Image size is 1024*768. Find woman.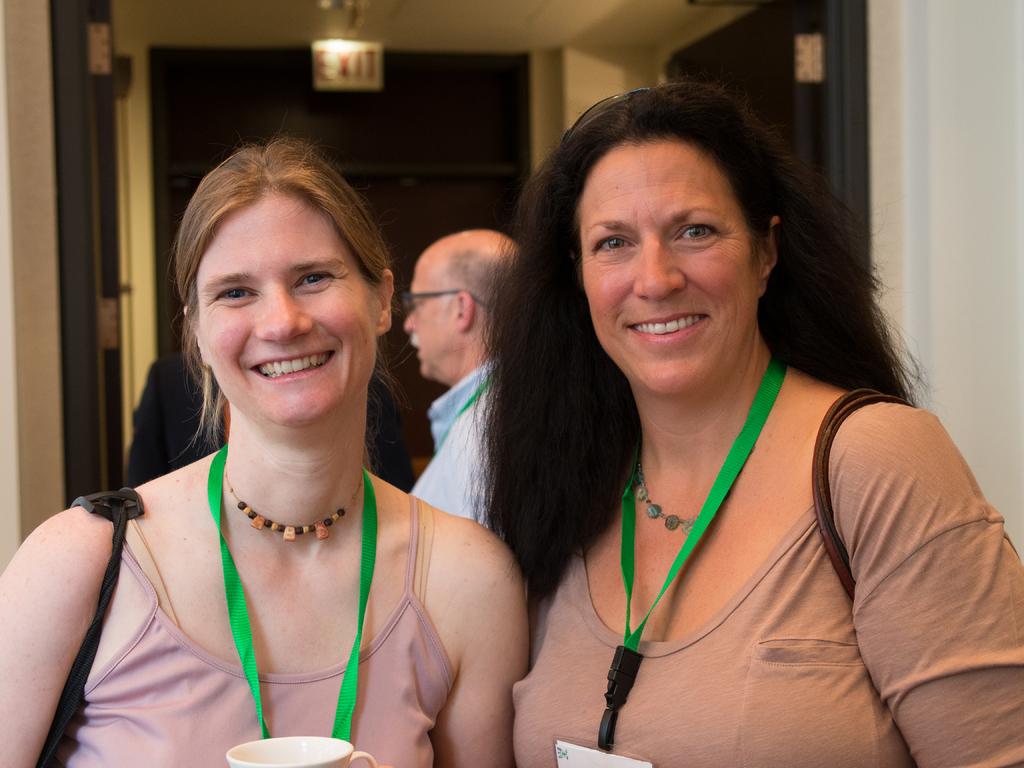
bbox(0, 136, 529, 767).
